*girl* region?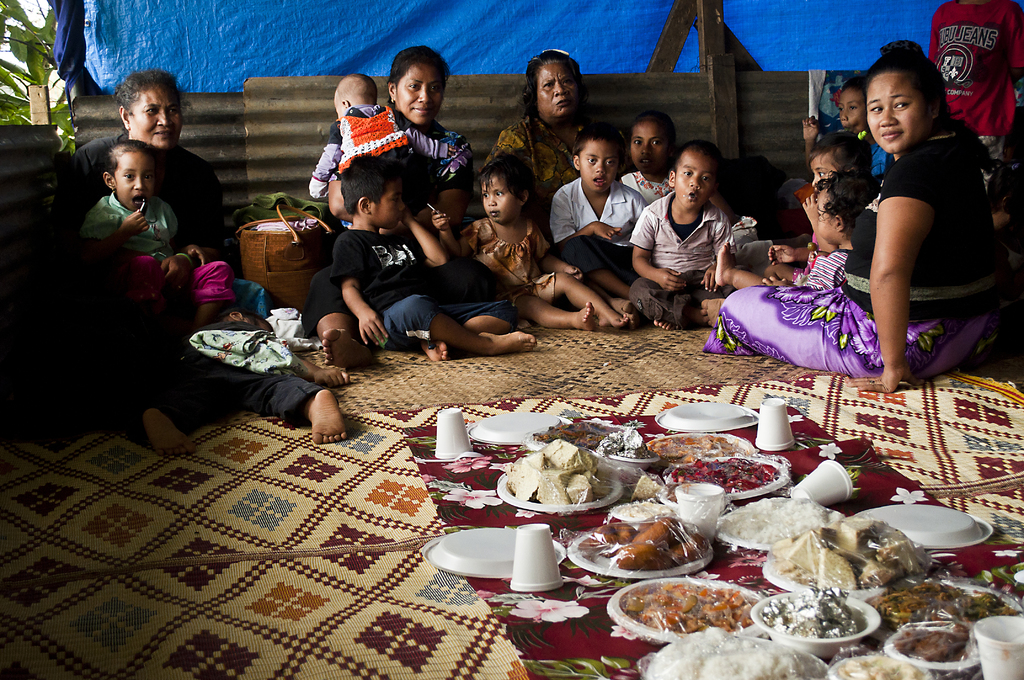
select_region(429, 144, 636, 339)
